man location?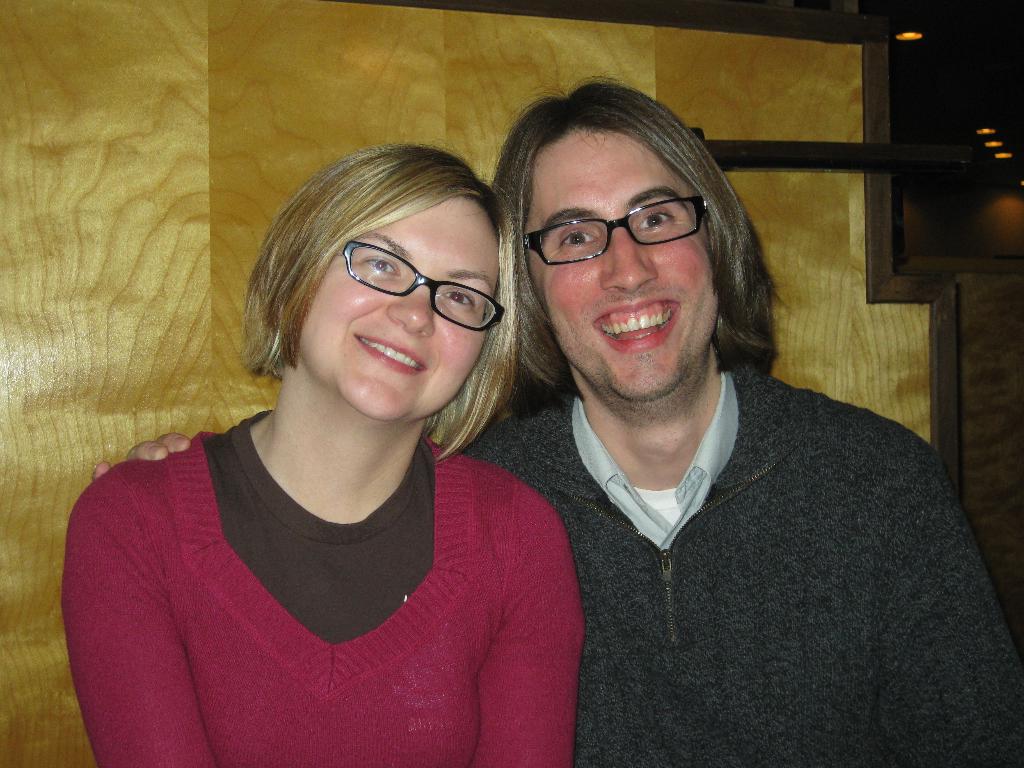
box(454, 98, 1006, 739)
